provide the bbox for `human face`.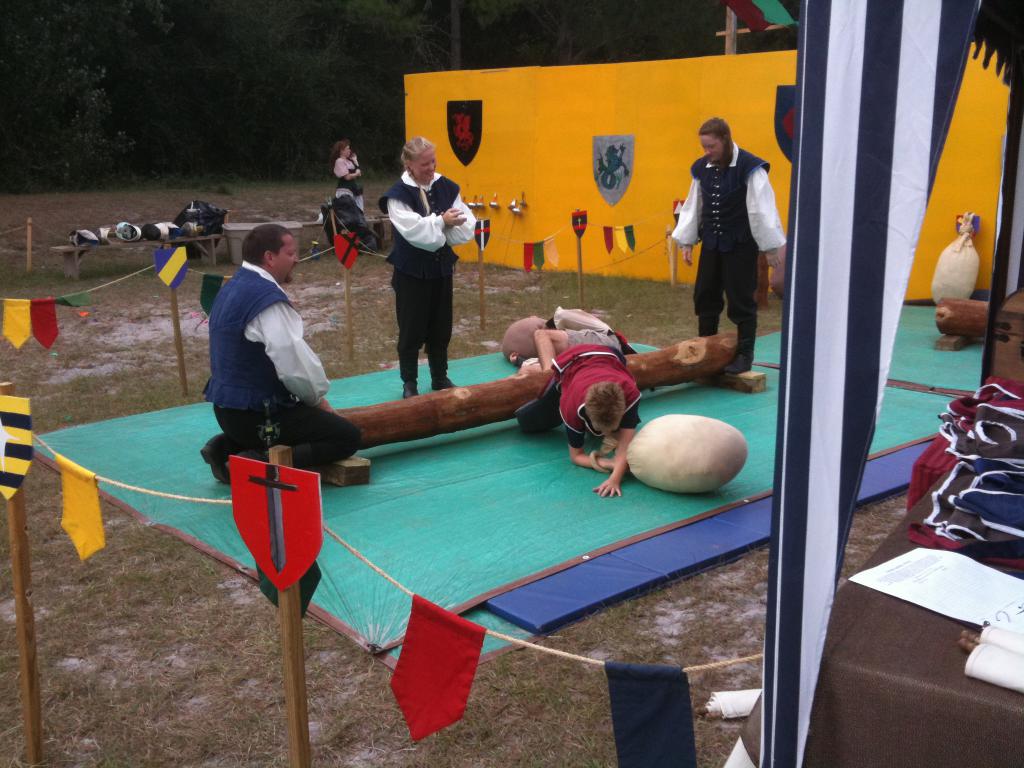
crop(698, 135, 721, 161).
